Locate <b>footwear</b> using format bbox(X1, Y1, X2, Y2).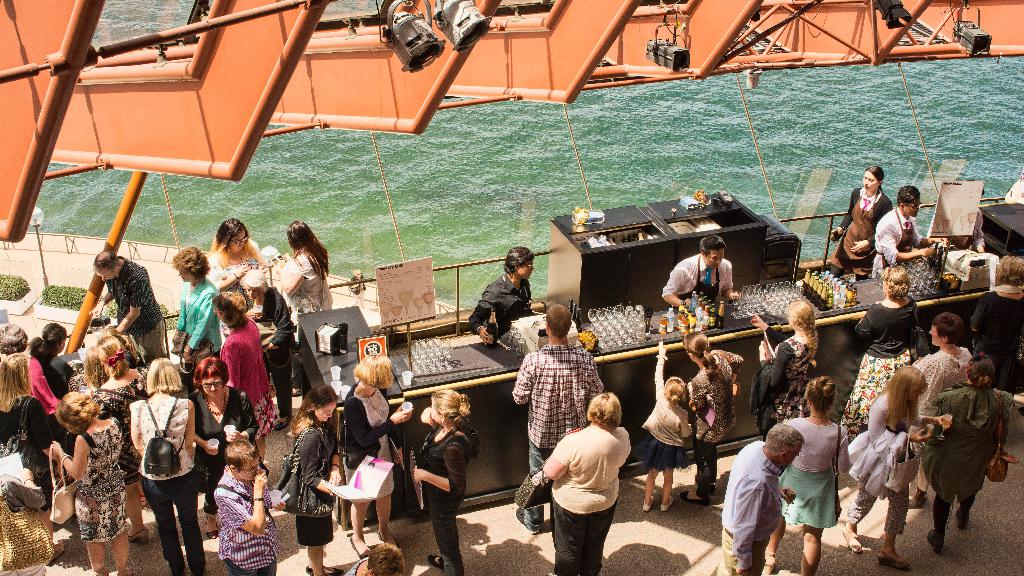
bbox(275, 412, 294, 434).
